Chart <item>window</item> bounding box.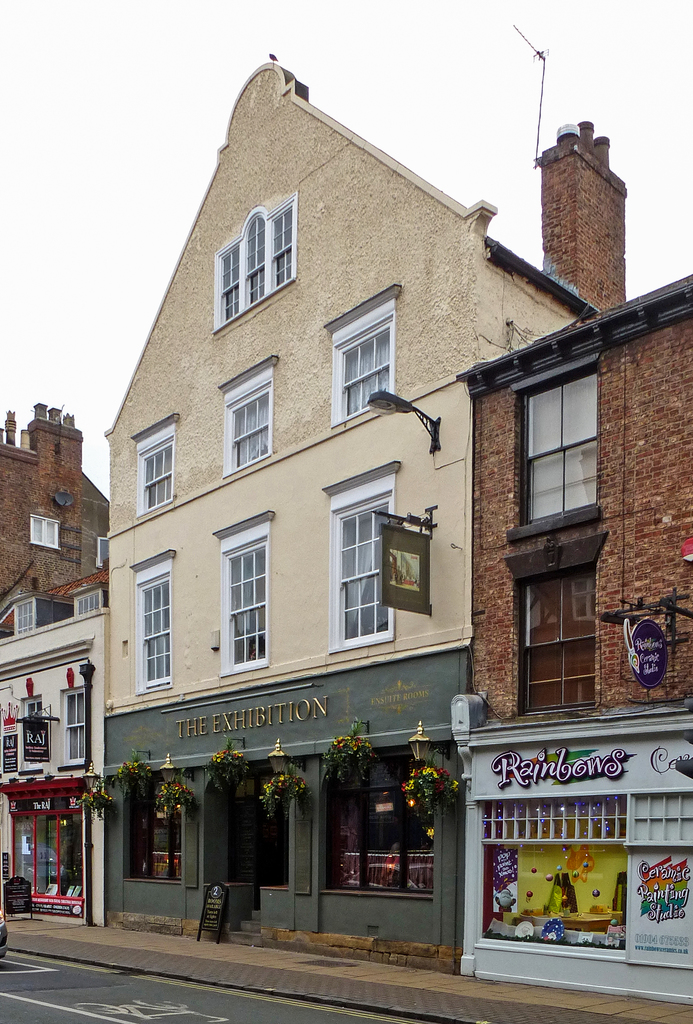
Charted: <box>321,461,397,657</box>.
